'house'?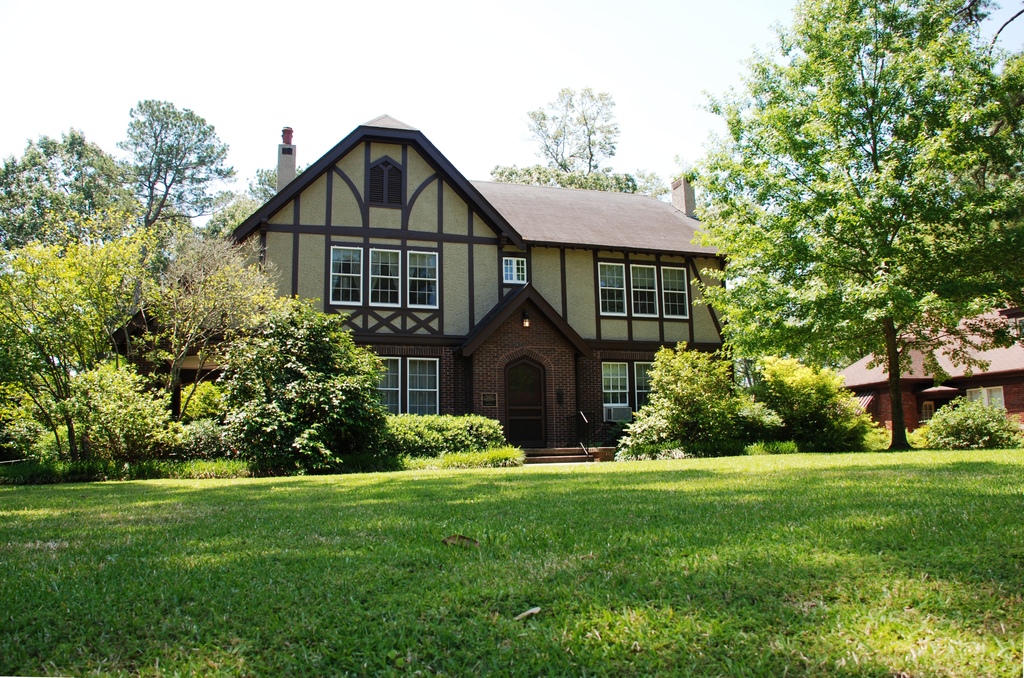
select_region(111, 274, 240, 389)
